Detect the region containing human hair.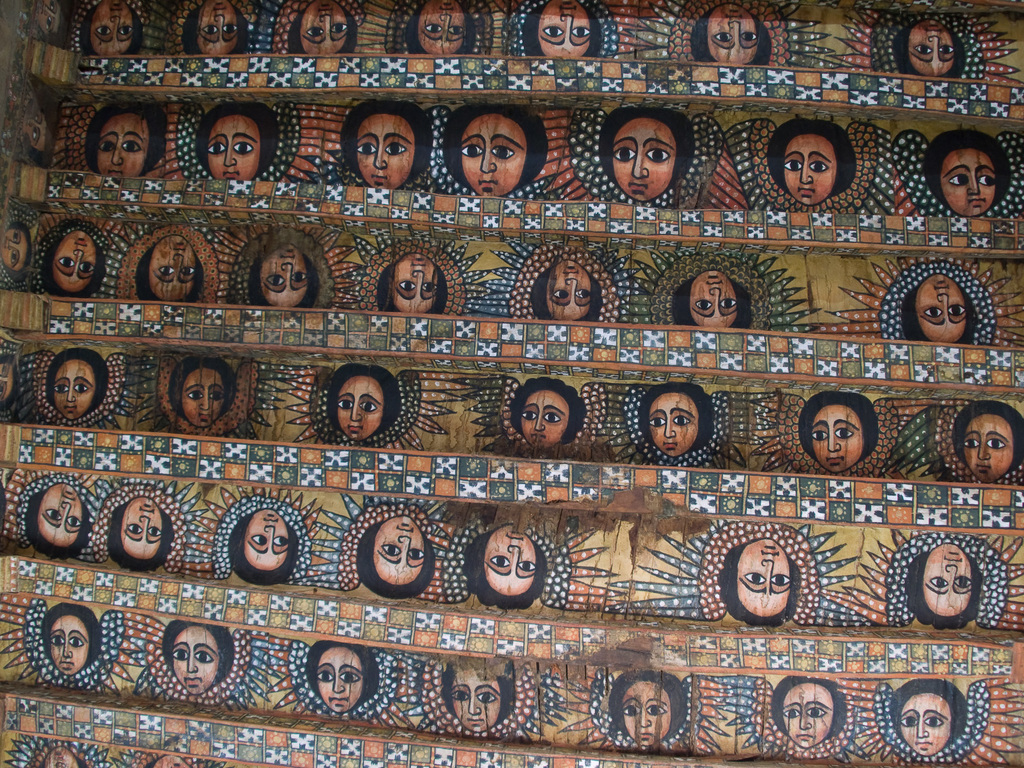
rect(24, 104, 55, 165).
